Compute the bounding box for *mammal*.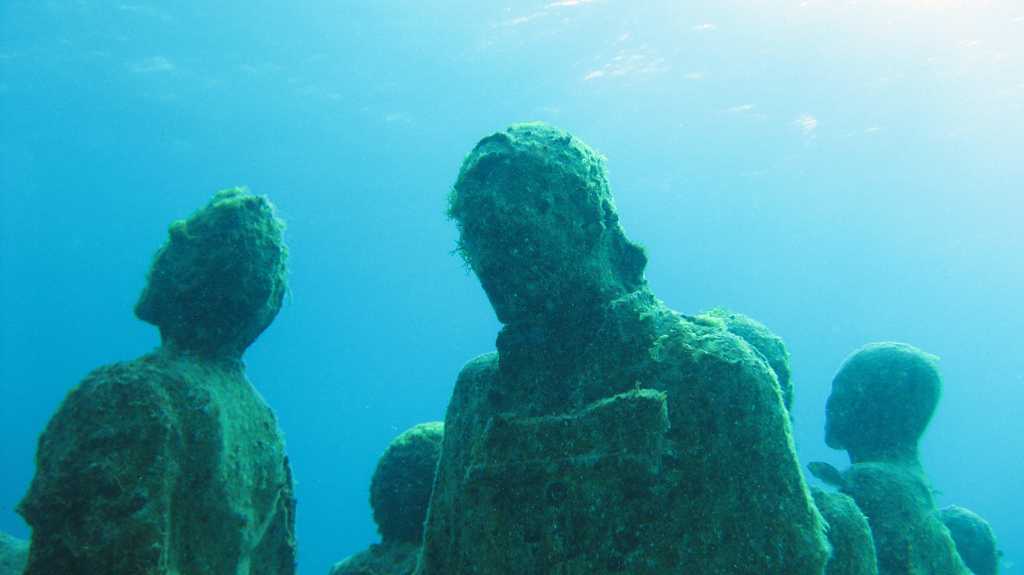
{"x1": 696, "y1": 309, "x2": 872, "y2": 573}.
